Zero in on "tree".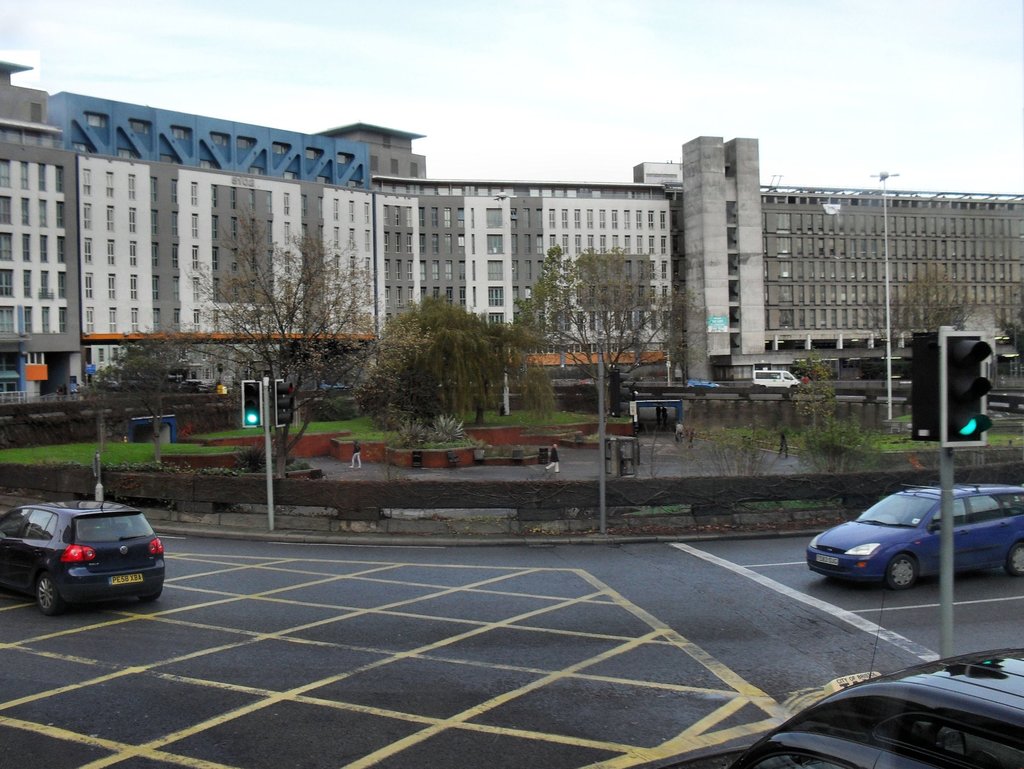
Zeroed in: <box>84,326,207,470</box>.
